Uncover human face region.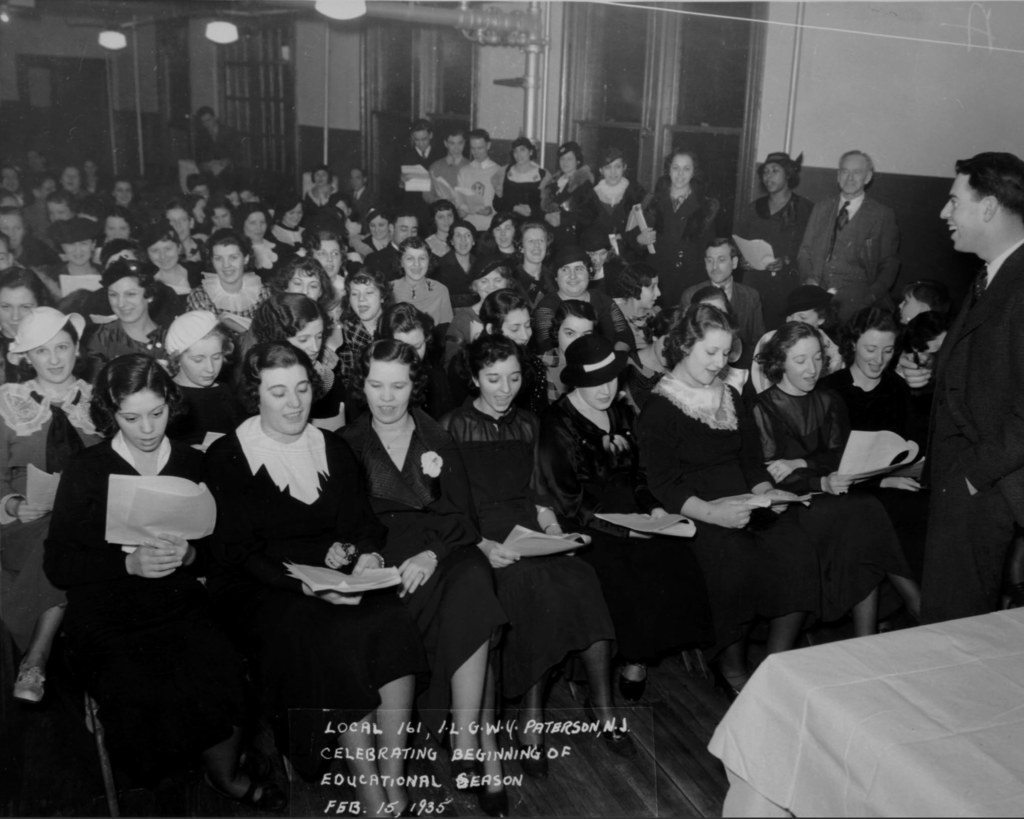
Uncovered: <box>106,215,128,239</box>.
